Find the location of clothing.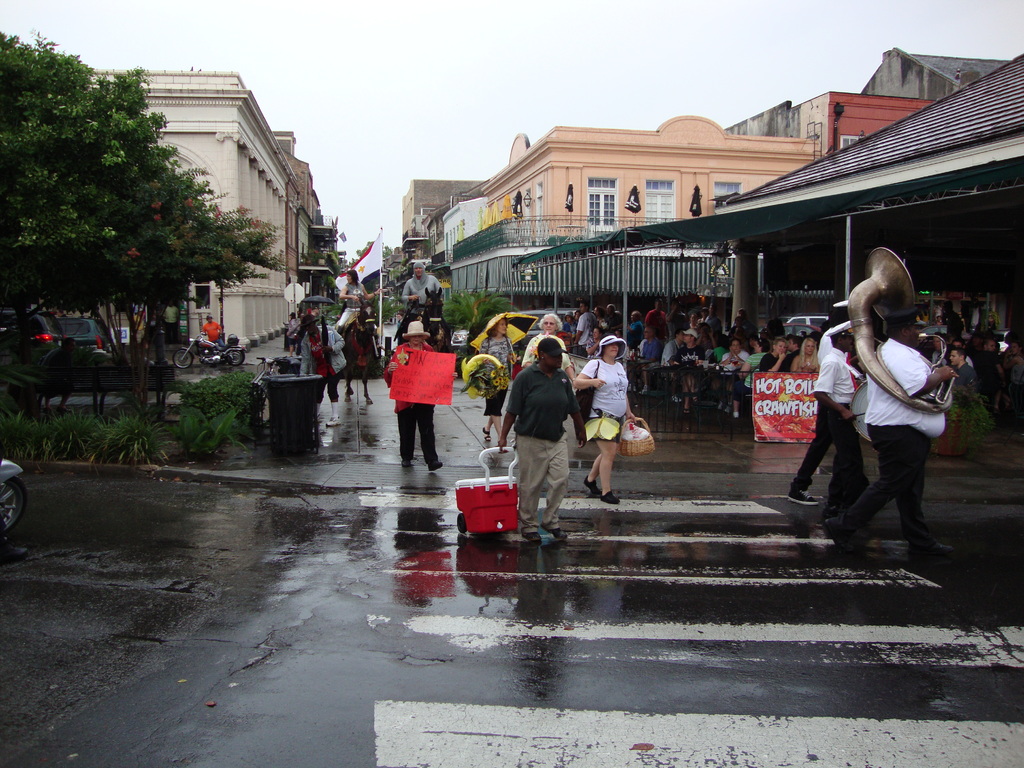
Location: bbox=(578, 311, 595, 349).
